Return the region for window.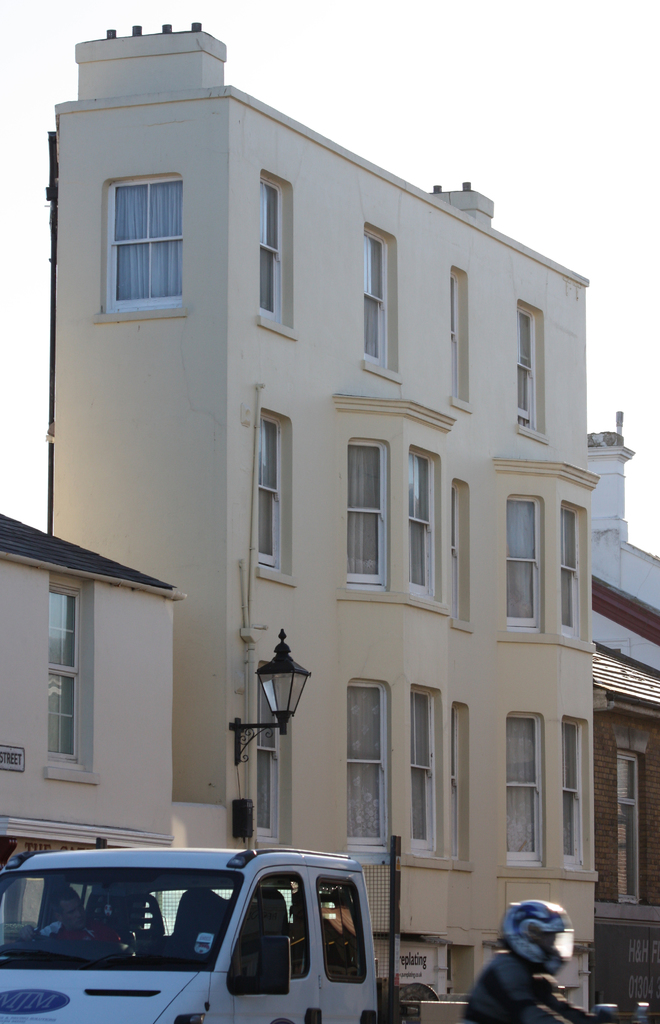
detection(345, 685, 388, 853).
